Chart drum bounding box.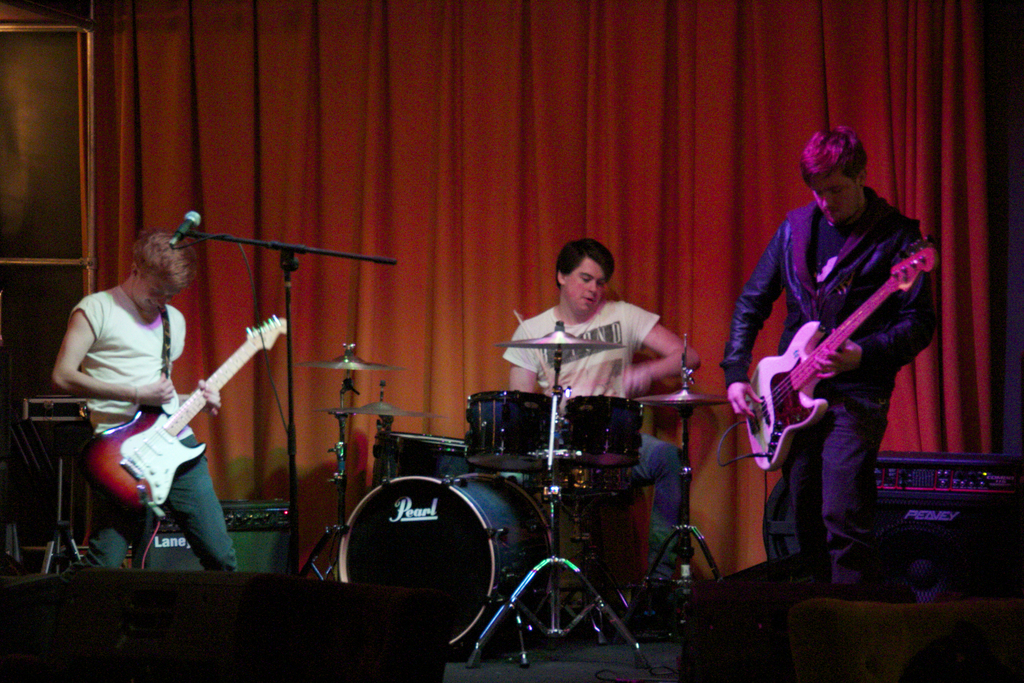
Charted: 379/432/470/477.
